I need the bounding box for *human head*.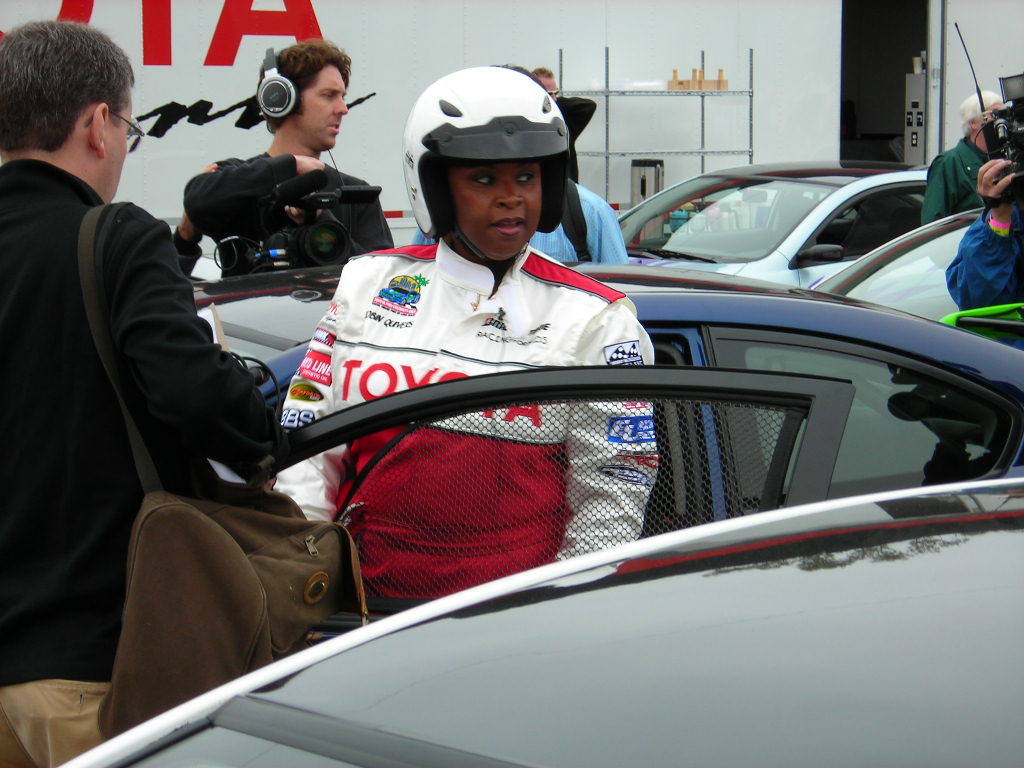
Here it is: (x1=0, y1=23, x2=134, y2=200).
